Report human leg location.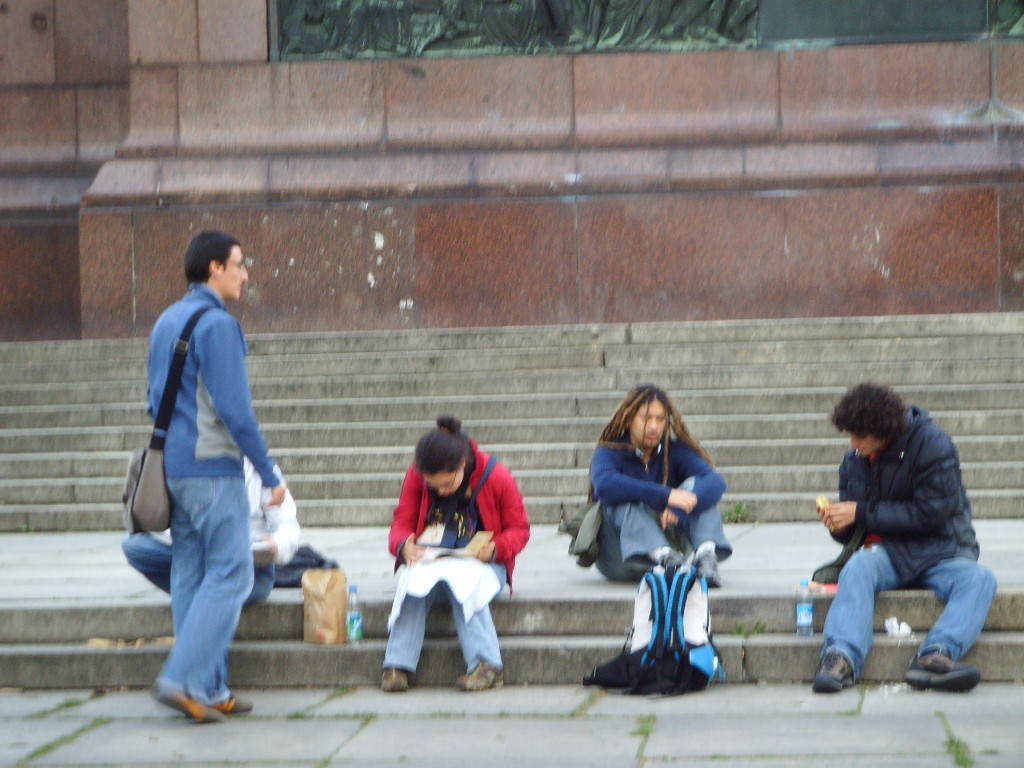
Report: [379, 575, 442, 691].
